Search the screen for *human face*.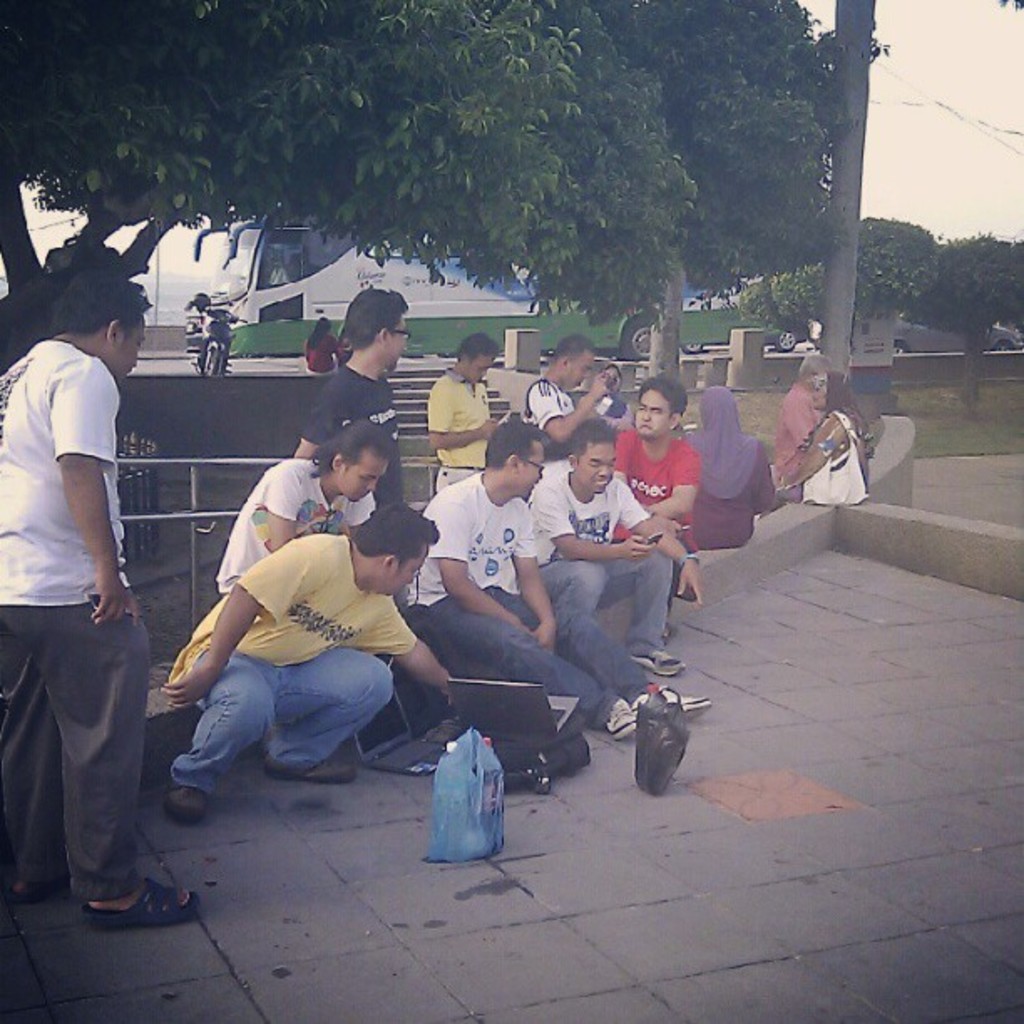
Found at left=117, top=316, right=144, bottom=383.
